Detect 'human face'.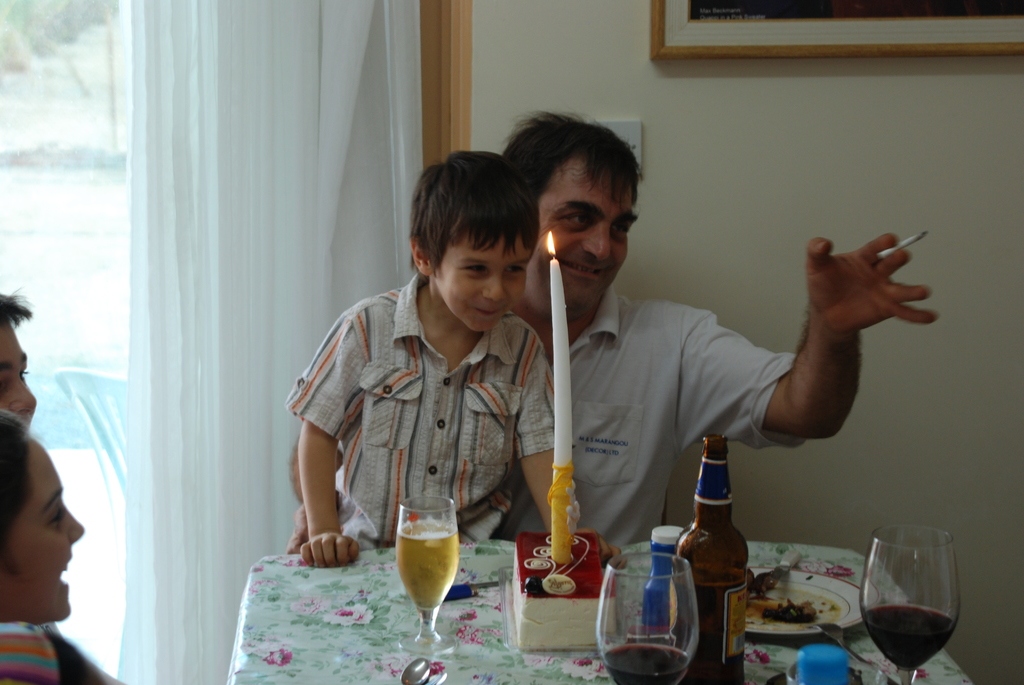
Detected at [4,321,38,421].
